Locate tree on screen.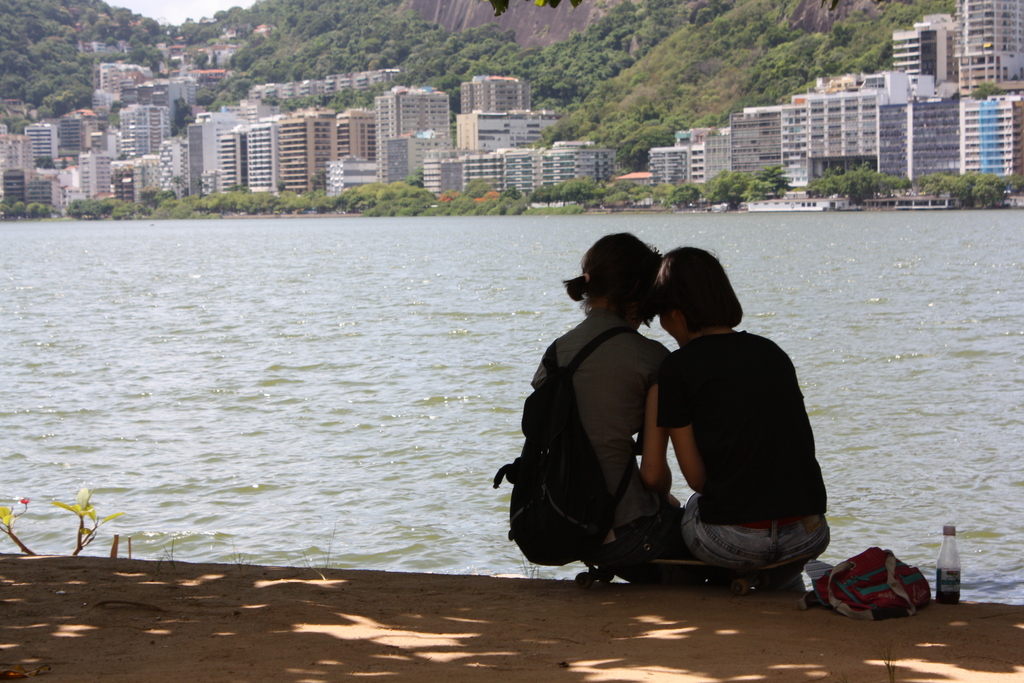
On screen at <box>212,53,223,69</box>.
